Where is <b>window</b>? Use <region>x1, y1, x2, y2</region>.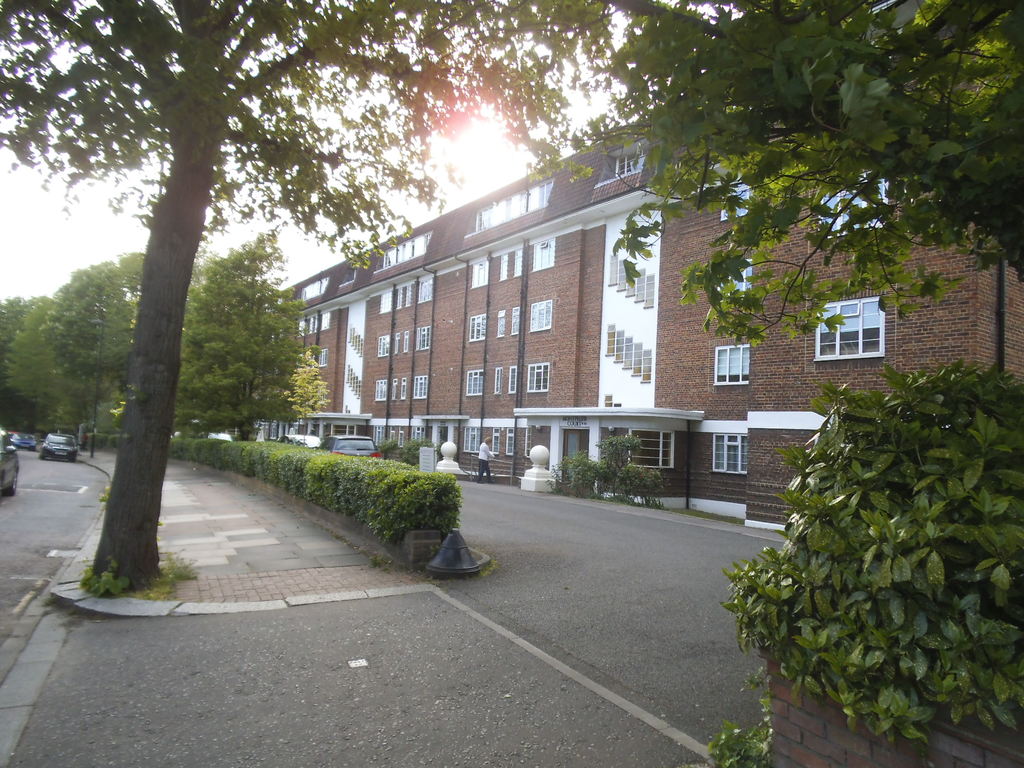
<region>467, 310, 486, 344</region>.
